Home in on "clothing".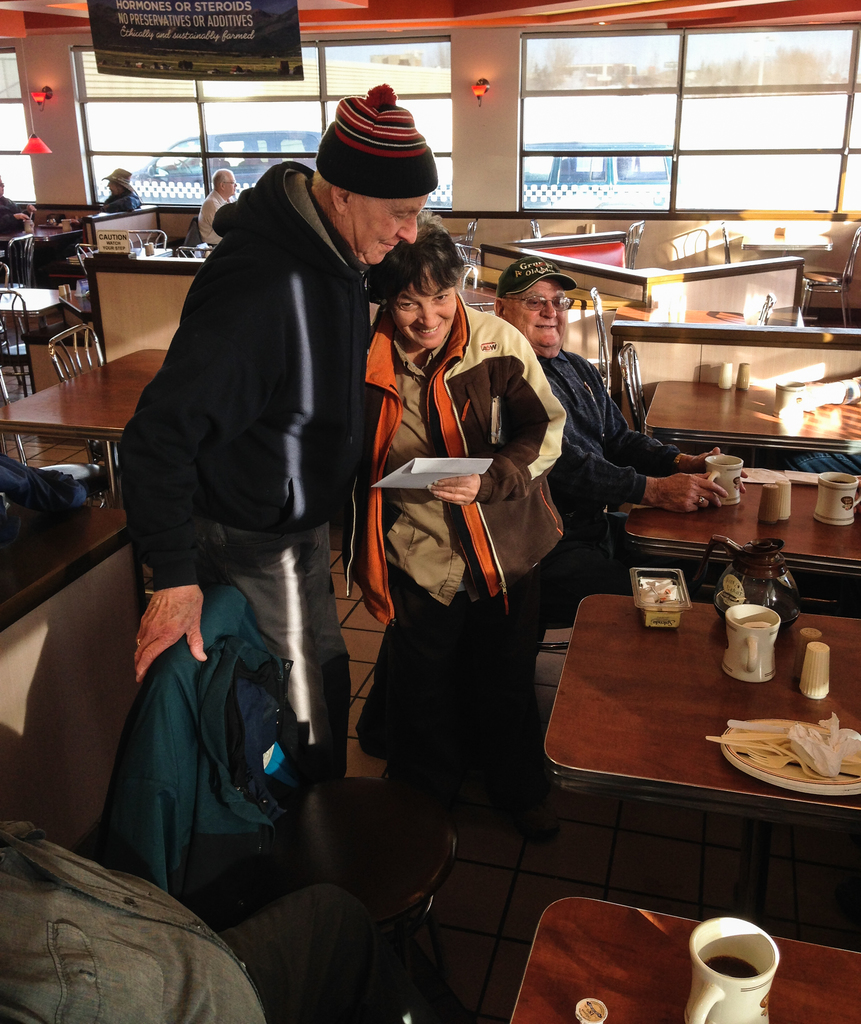
Homed in at {"x1": 193, "y1": 190, "x2": 240, "y2": 257}.
